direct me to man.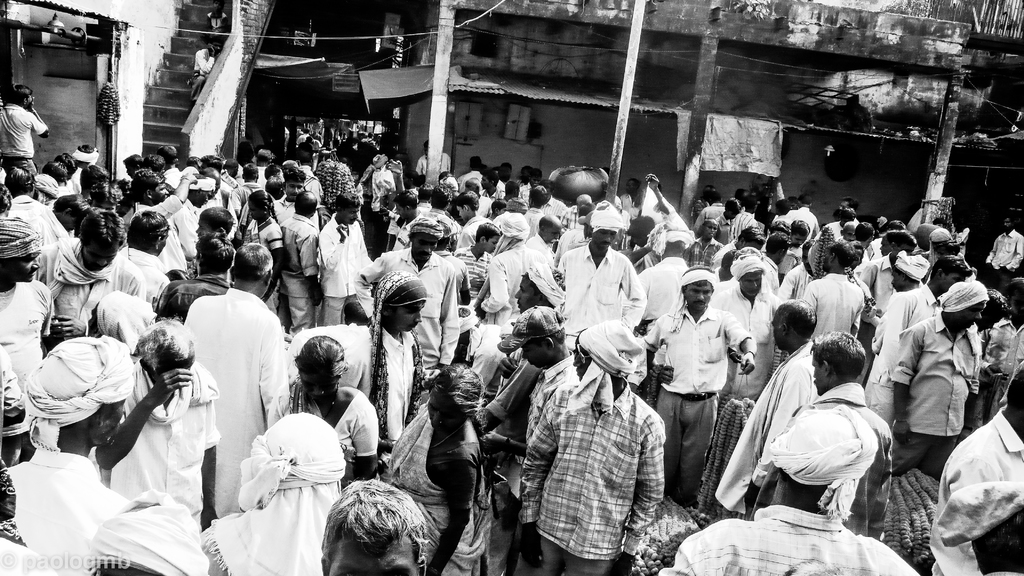
Direction: [x1=191, y1=37, x2=224, y2=105].
